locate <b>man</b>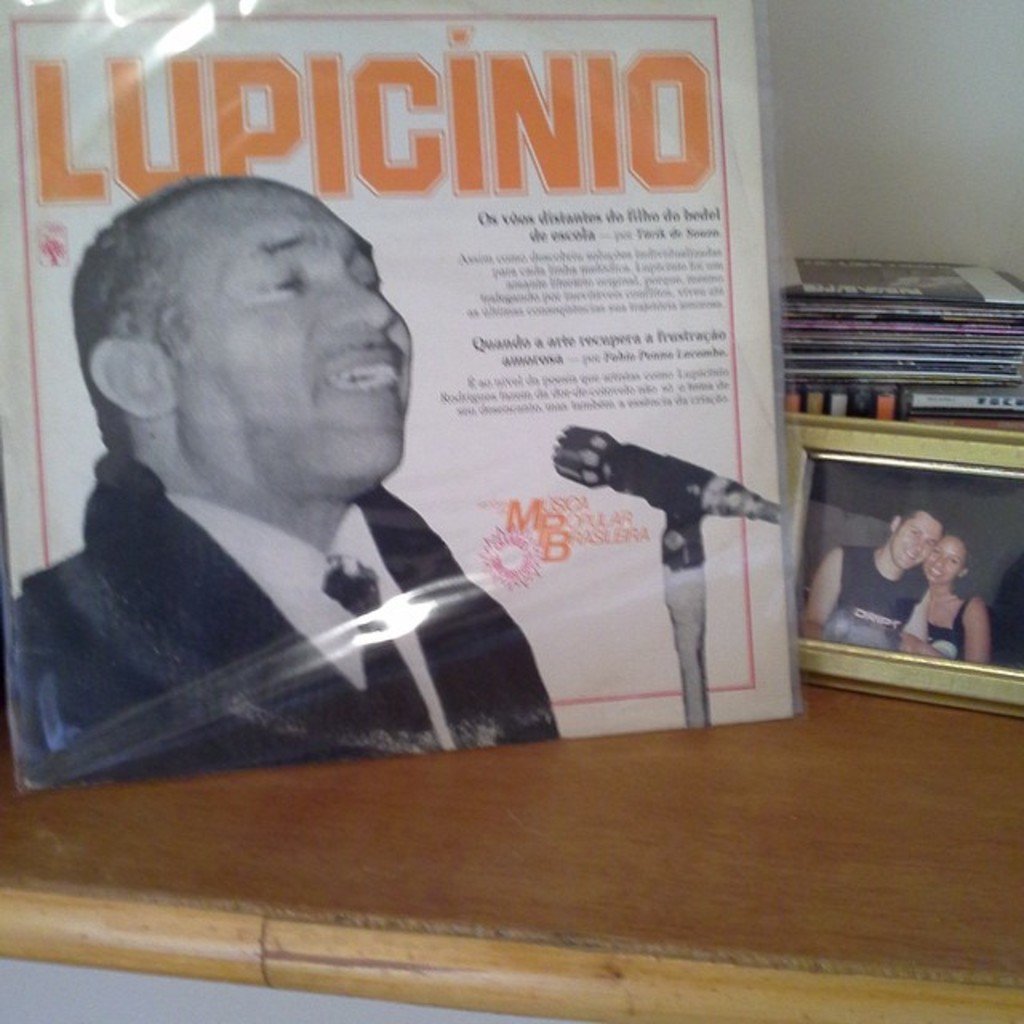
locate(800, 499, 946, 638)
